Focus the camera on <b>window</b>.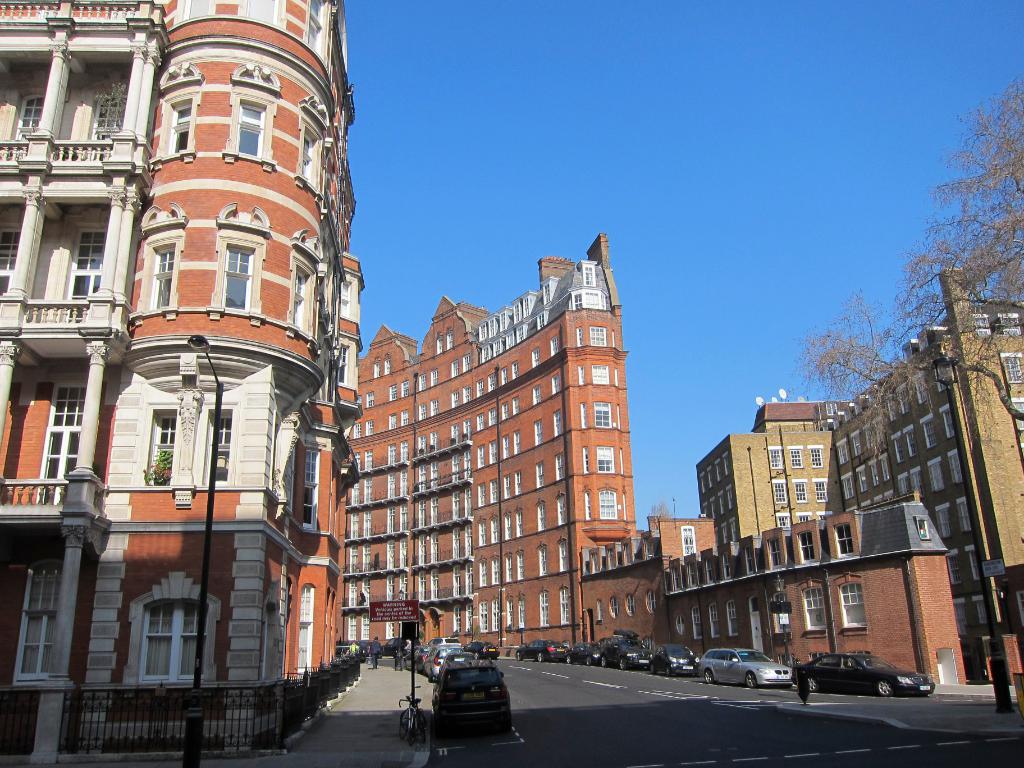
Focus region: crop(952, 548, 959, 581).
